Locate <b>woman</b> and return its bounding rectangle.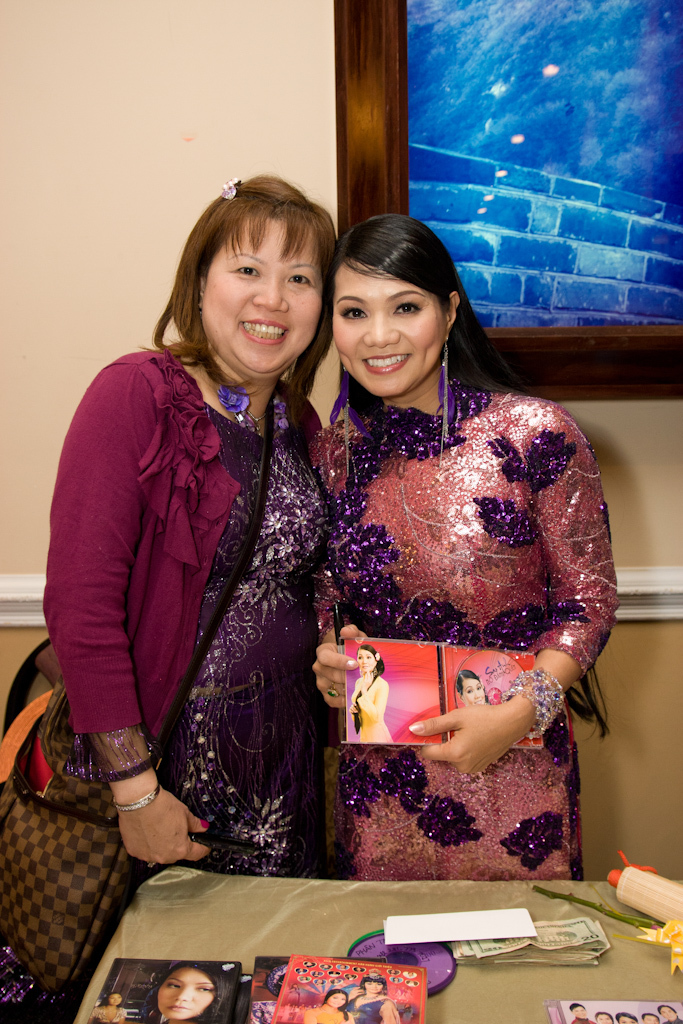
pyautogui.locateOnScreen(90, 986, 130, 1023).
